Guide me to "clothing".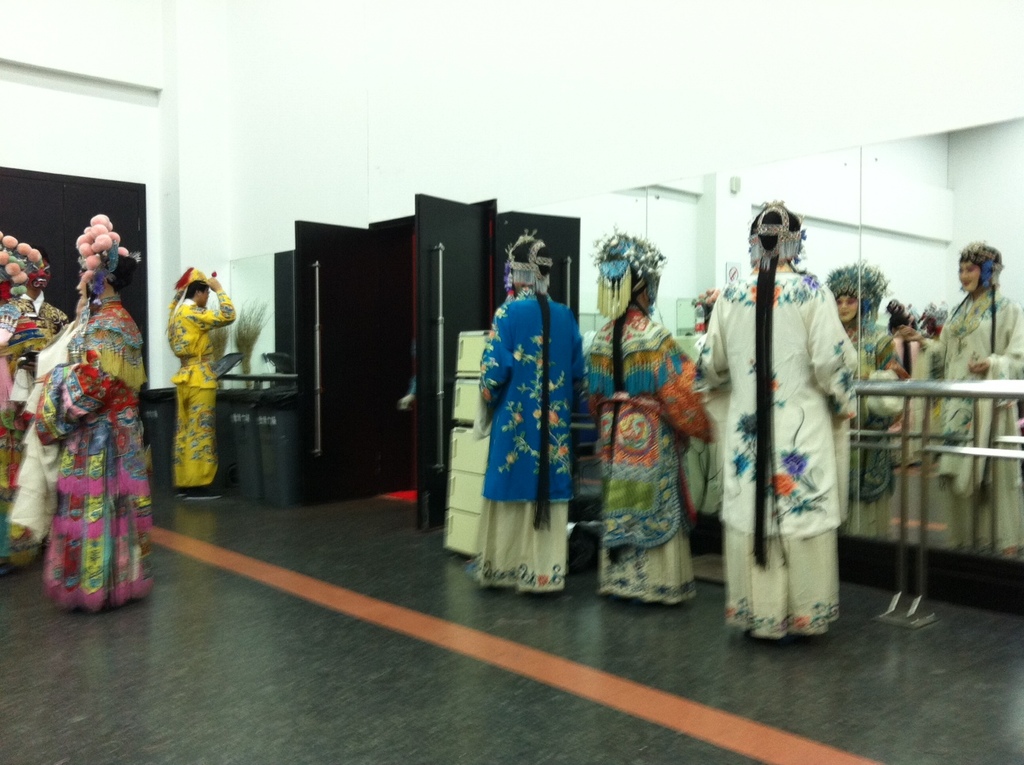
Guidance: Rect(28, 288, 155, 613).
